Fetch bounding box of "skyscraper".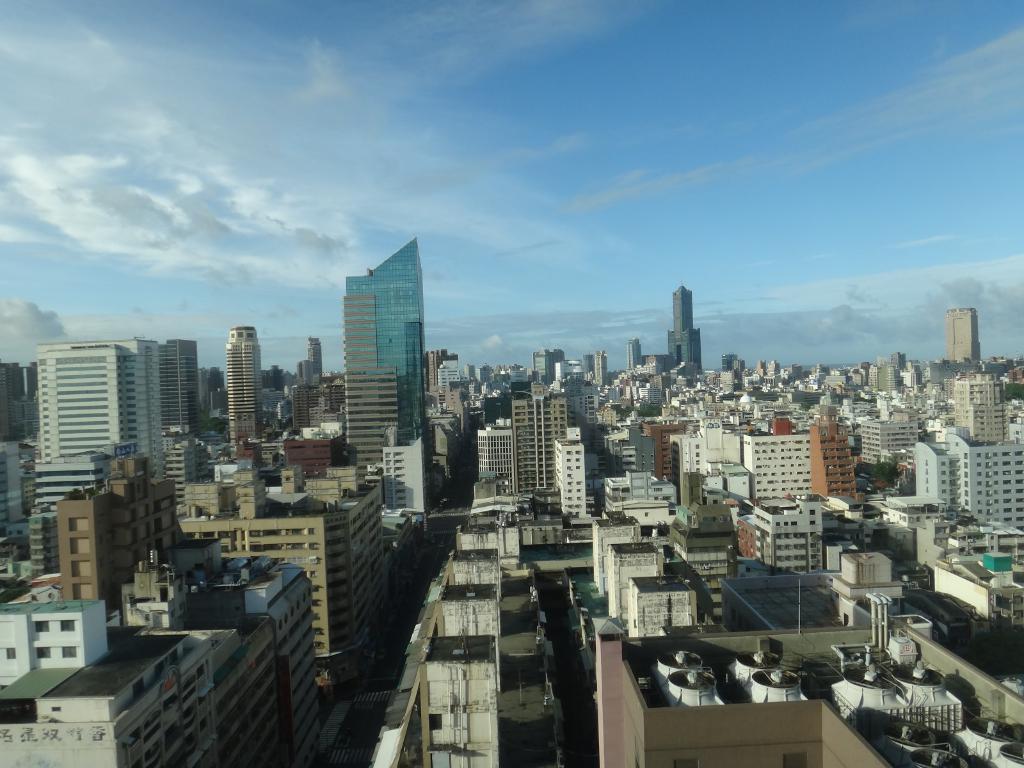
Bbox: 589,343,614,381.
